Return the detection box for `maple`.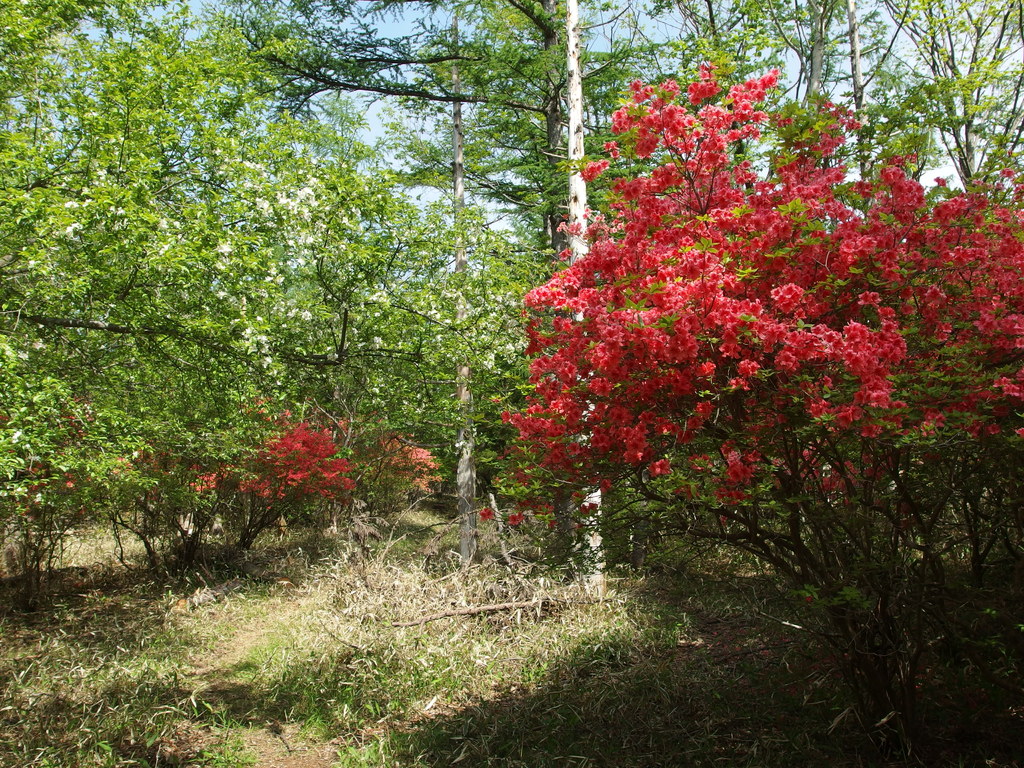
[412,170,545,552].
